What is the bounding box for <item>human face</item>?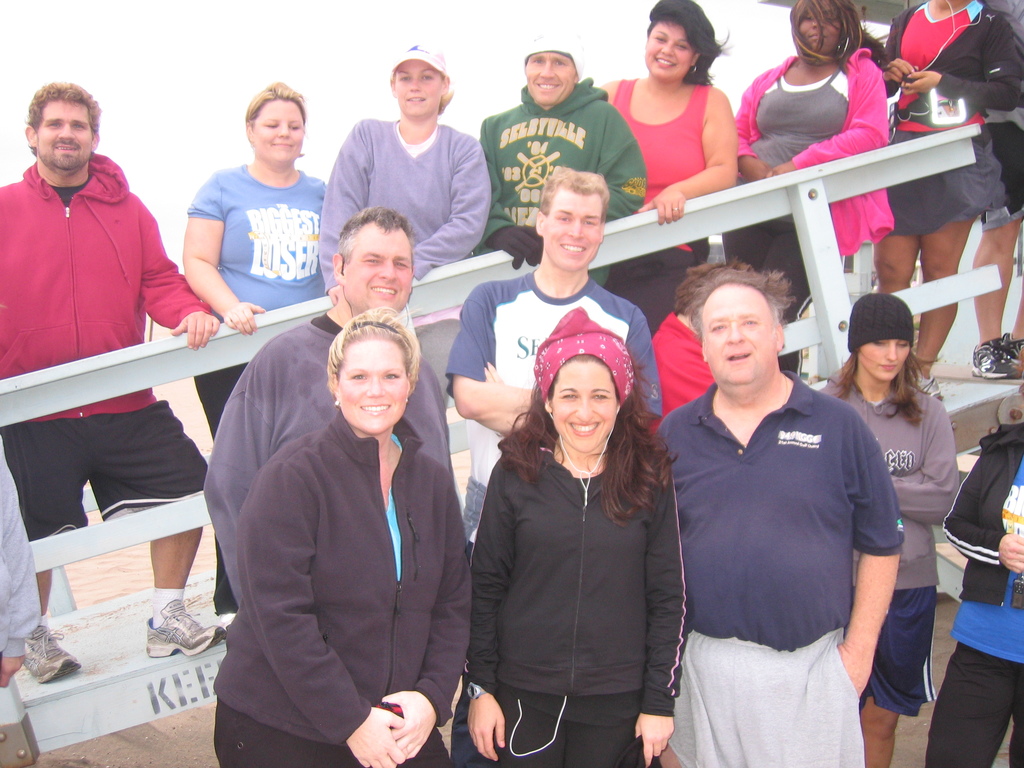
BBox(701, 284, 773, 395).
